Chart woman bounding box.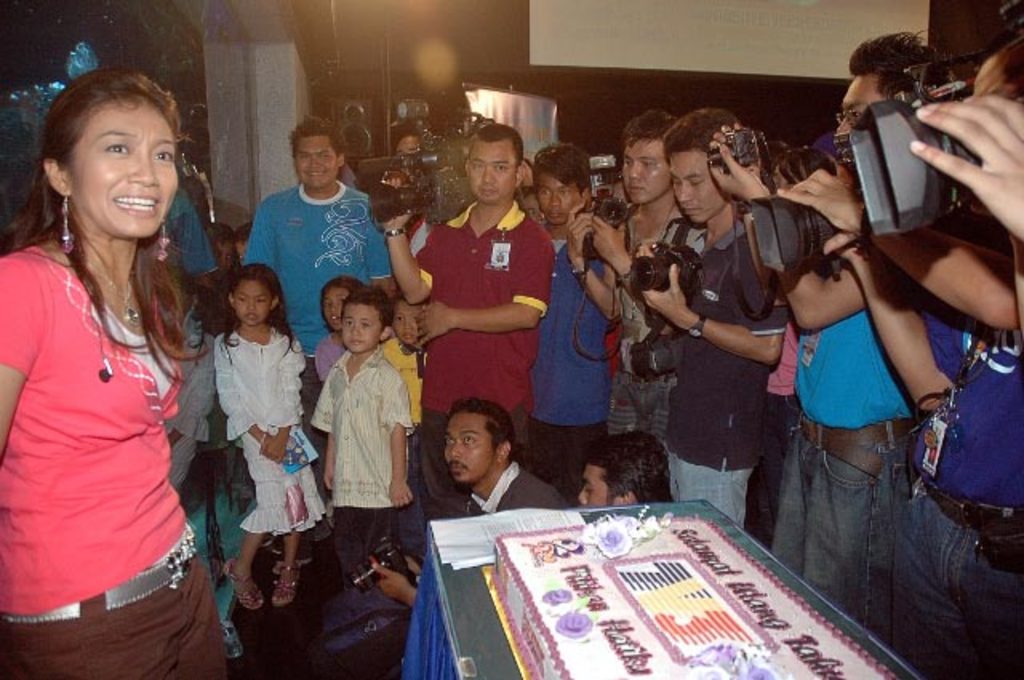
Charted: left=0, top=46, right=218, bottom=669.
